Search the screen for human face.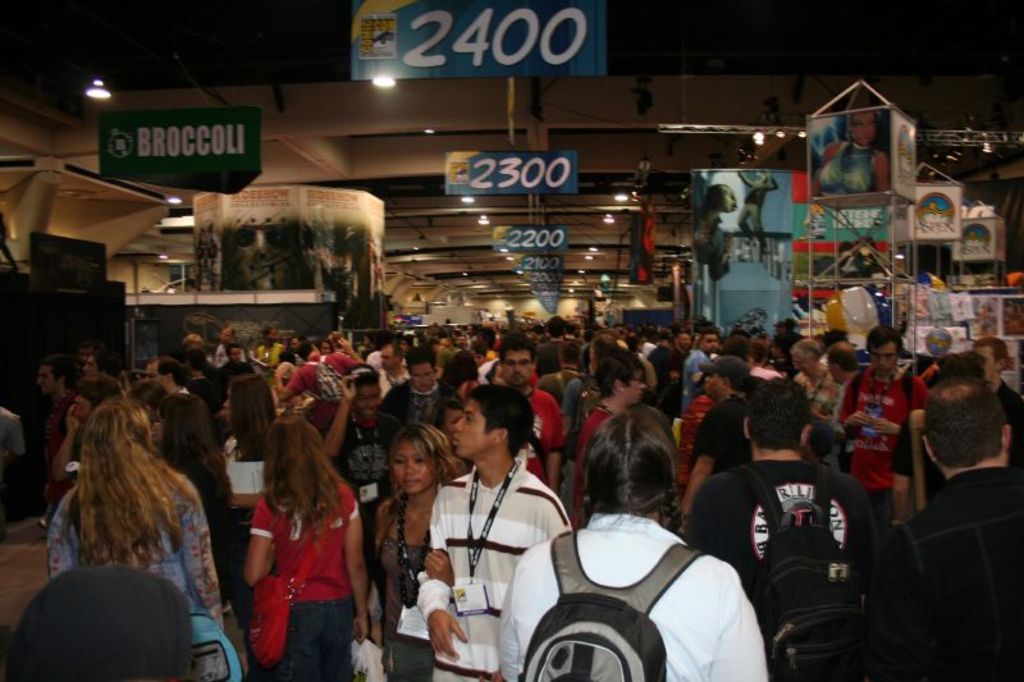
Found at 321:340:335:357.
